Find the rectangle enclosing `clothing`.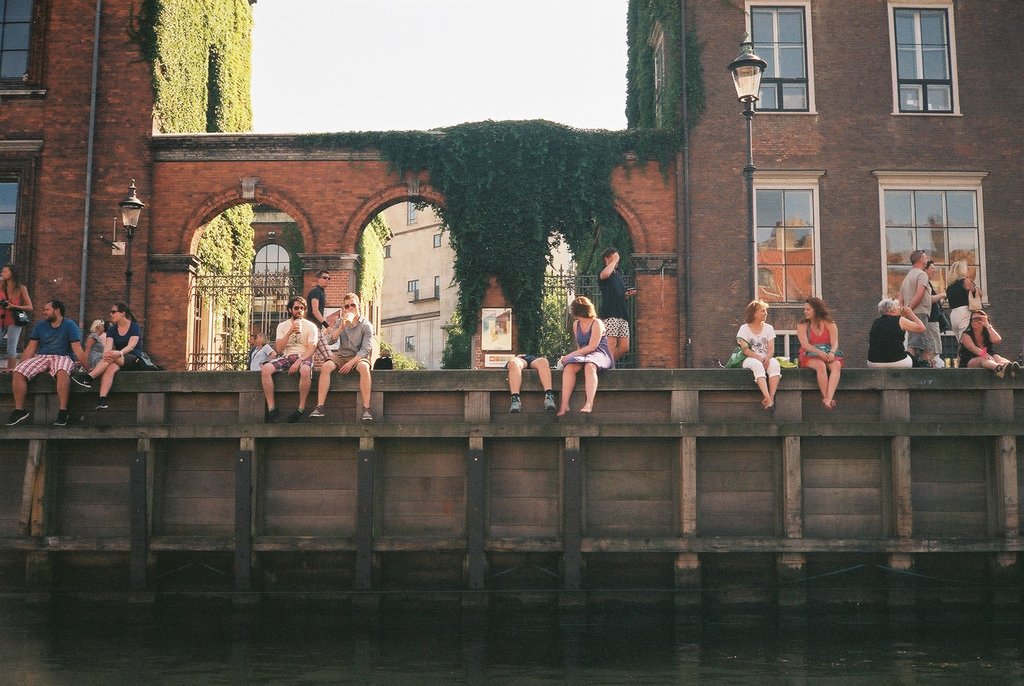
(737,323,783,379).
